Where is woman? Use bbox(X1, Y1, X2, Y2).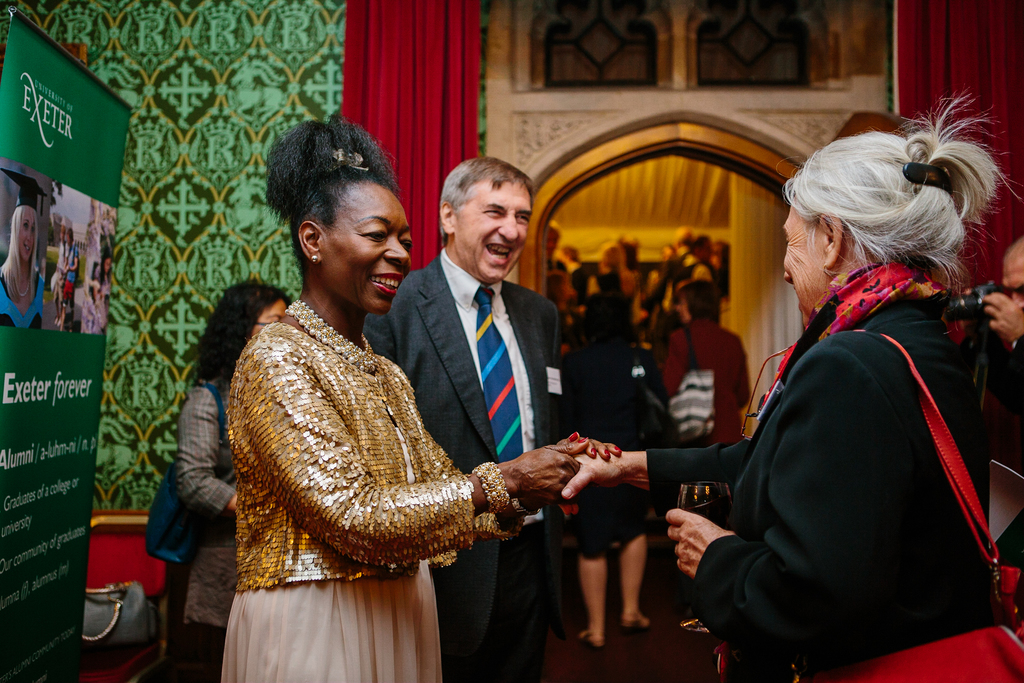
bbox(563, 88, 1010, 682).
